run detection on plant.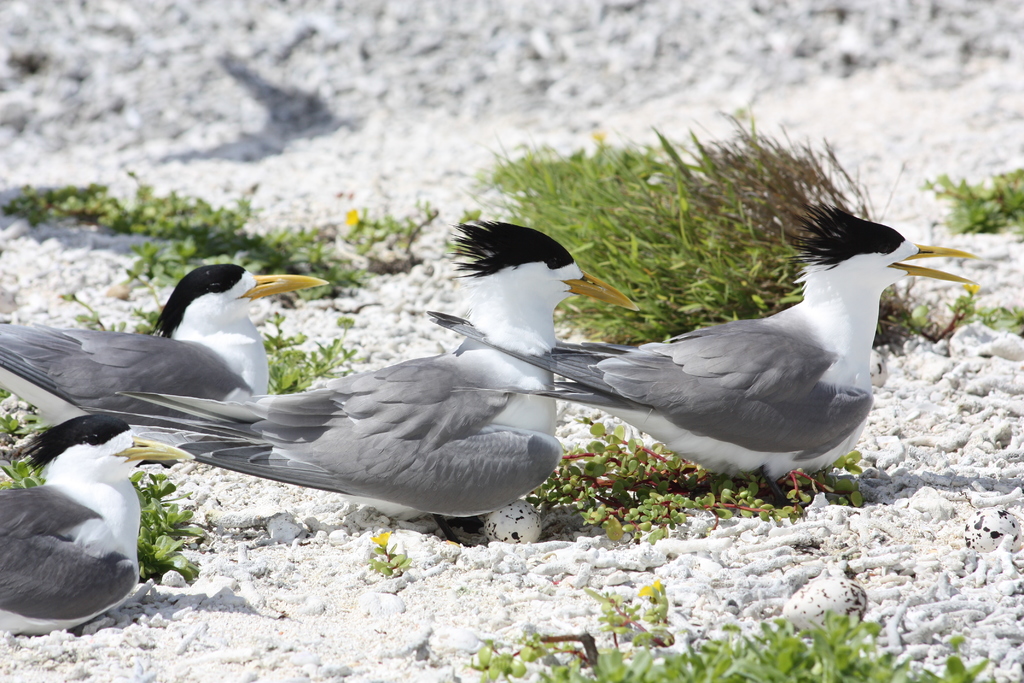
Result: crop(253, 299, 366, 395).
